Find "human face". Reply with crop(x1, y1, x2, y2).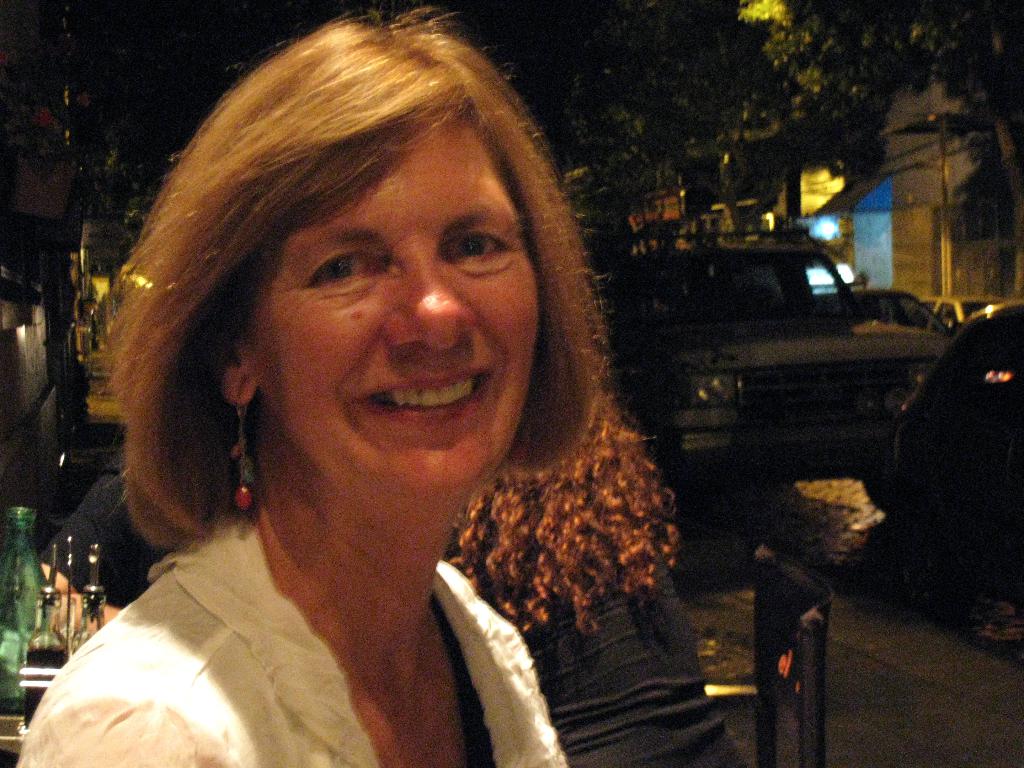
crop(255, 114, 549, 509).
